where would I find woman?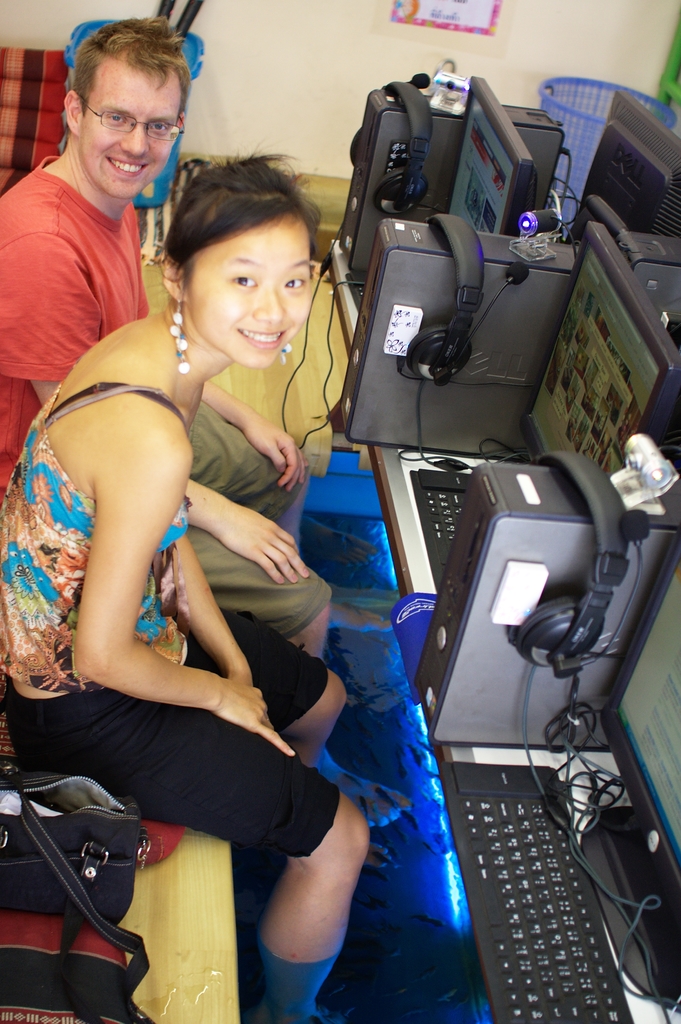
At region(48, 49, 438, 1009).
